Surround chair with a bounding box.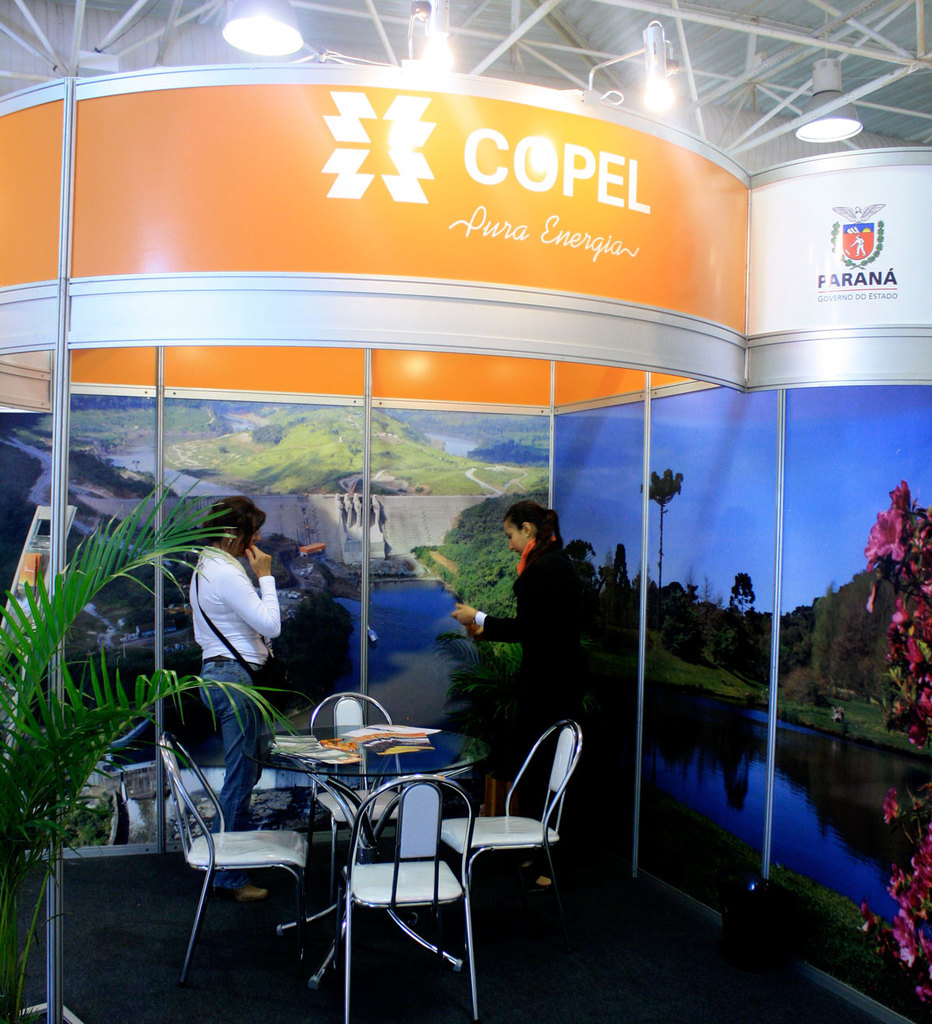
[162,719,331,1000].
